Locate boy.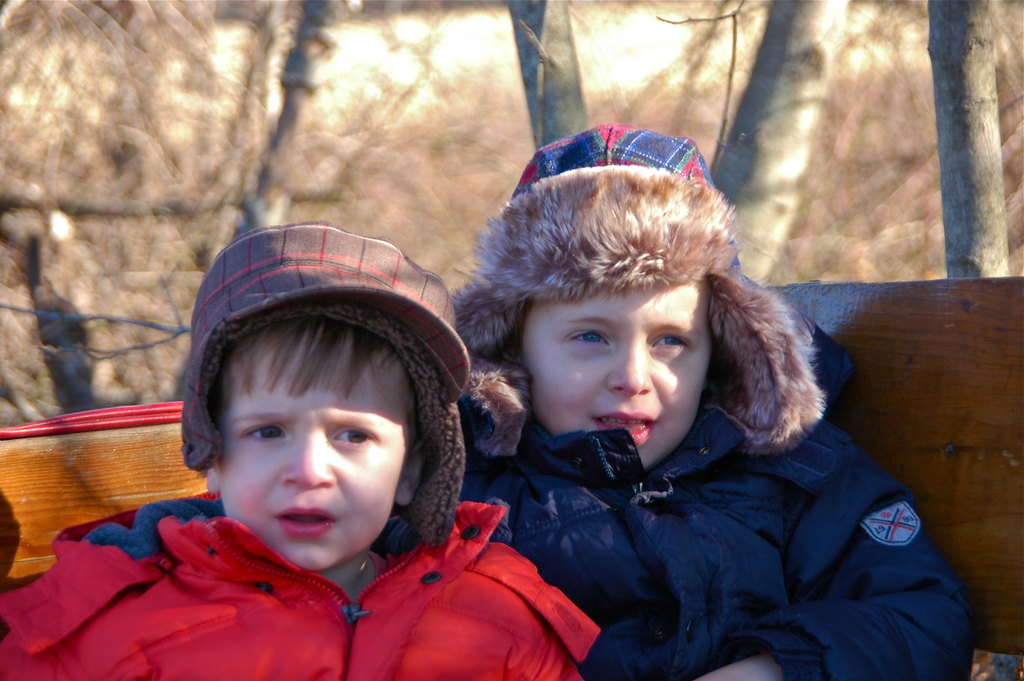
Bounding box: rect(63, 220, 579, 671).
